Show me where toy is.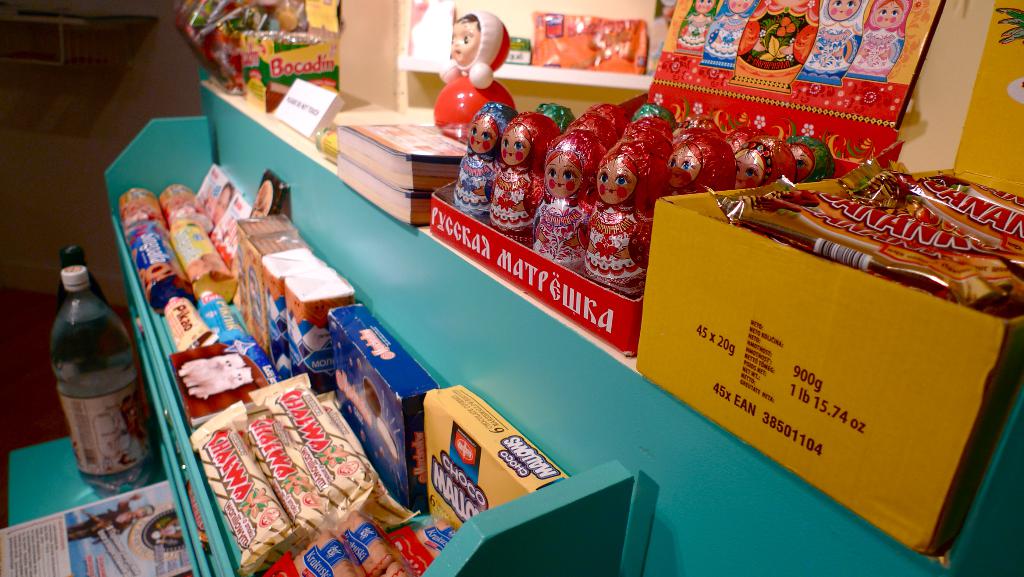
toy is at l=566, t=112, r=621, b=154.
